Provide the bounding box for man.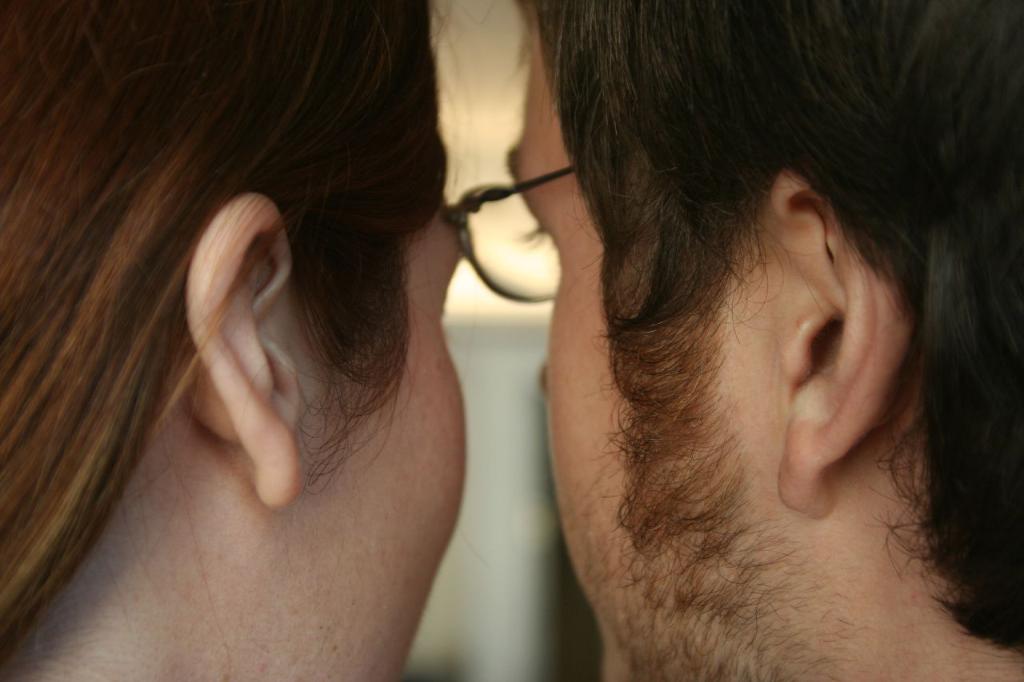
[left=442, top=0, right=1023, bottom=681].
